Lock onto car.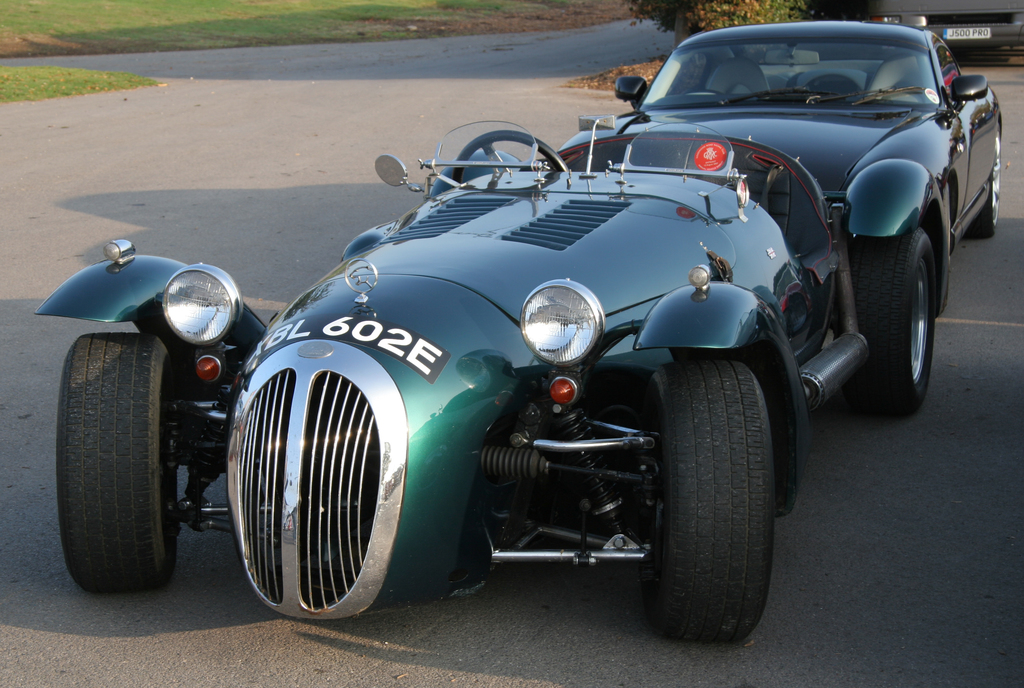
Locked: x1=576, y1=24, x2=1017, y2=291.
